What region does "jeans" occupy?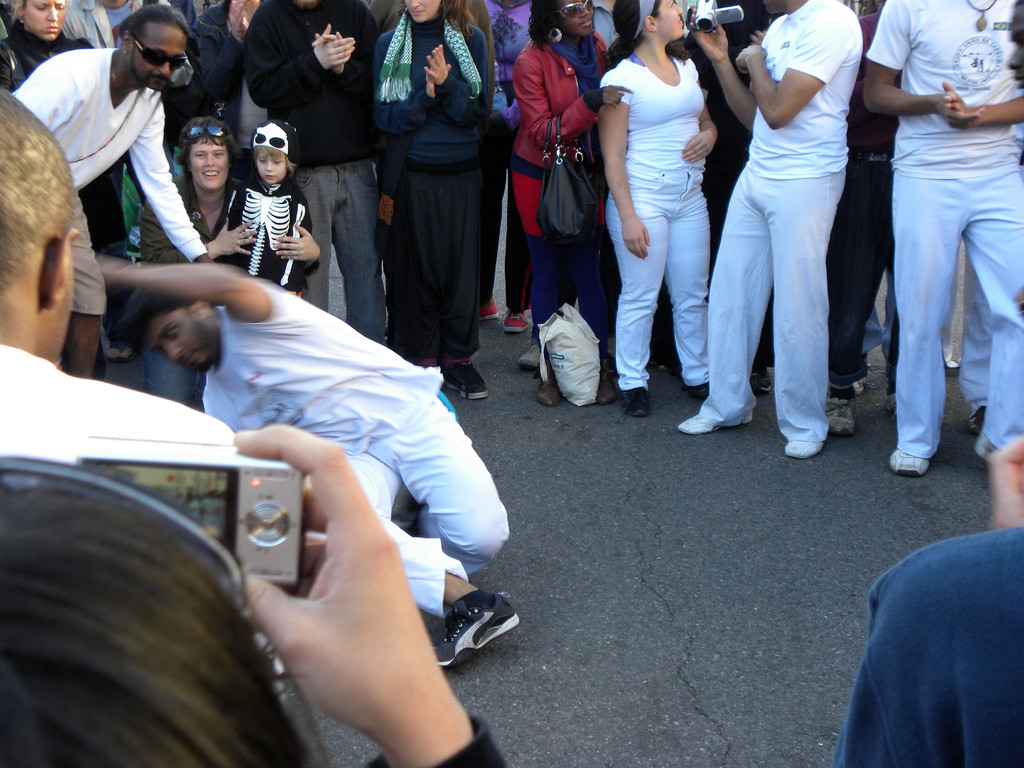
{"left": 66, "top": 182, "right": 107, "bottom": 307}.
